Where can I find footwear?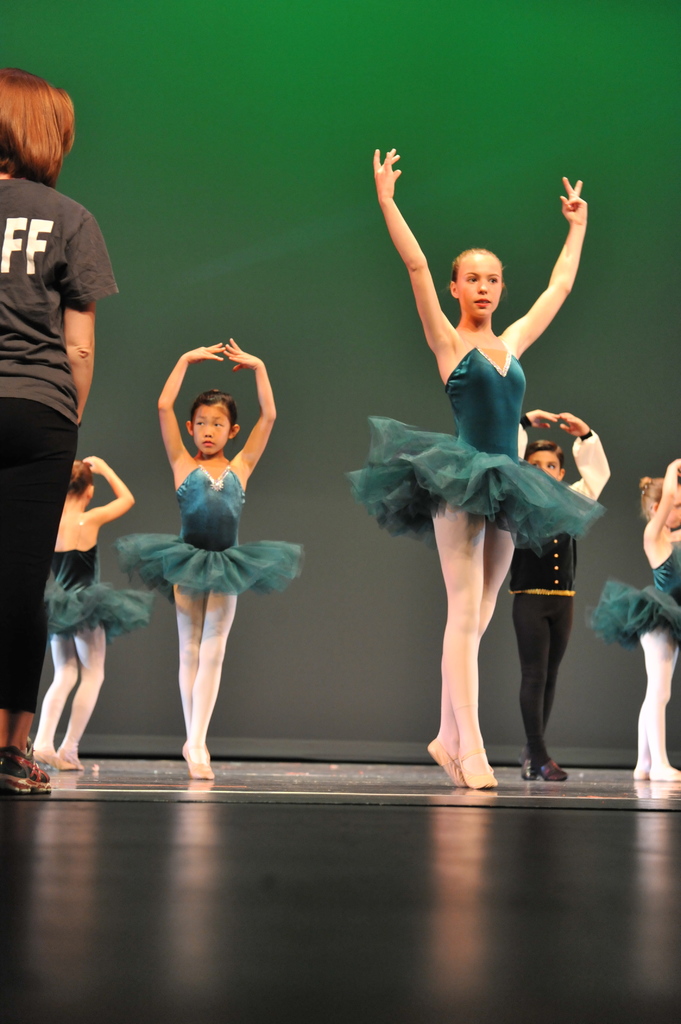
You can find it at Rect(546, 753, 565, 780).
